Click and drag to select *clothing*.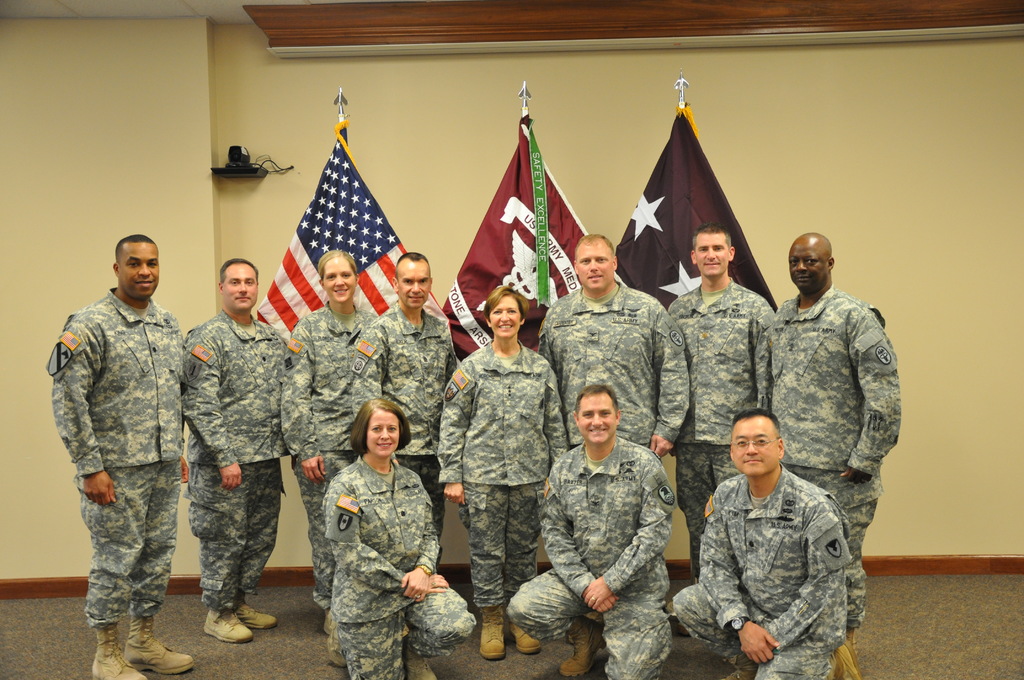
Selection: select_region(539, 279, 687, 452).
